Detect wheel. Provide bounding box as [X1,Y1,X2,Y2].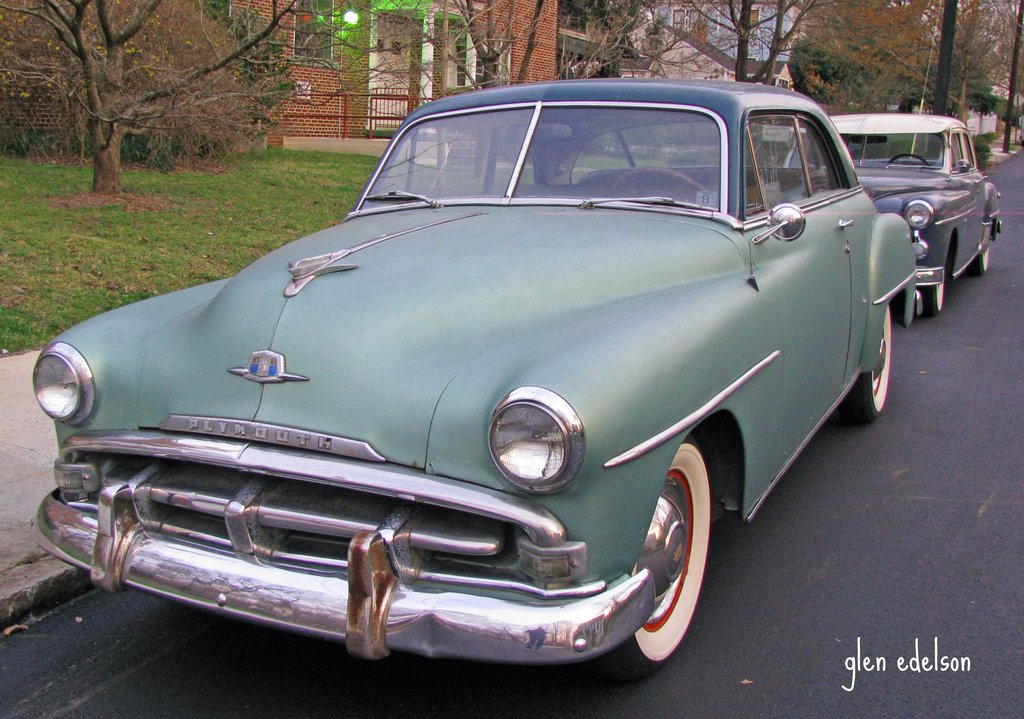
[611,165,711,191].
